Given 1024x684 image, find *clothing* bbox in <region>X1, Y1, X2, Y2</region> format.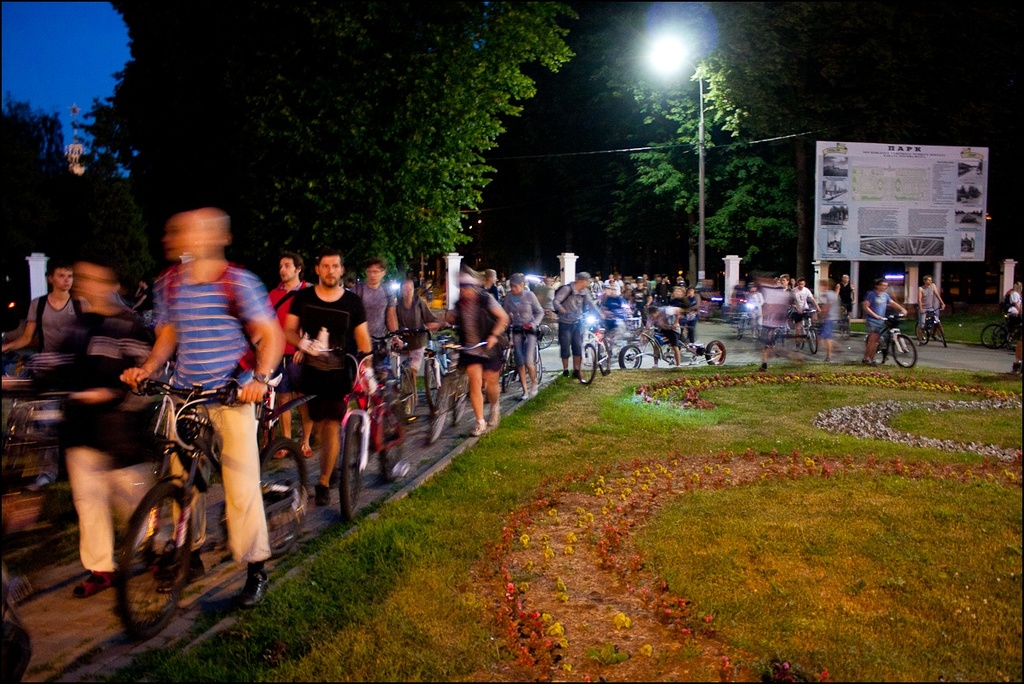
<region>140, 286, 154, 315</region>.
